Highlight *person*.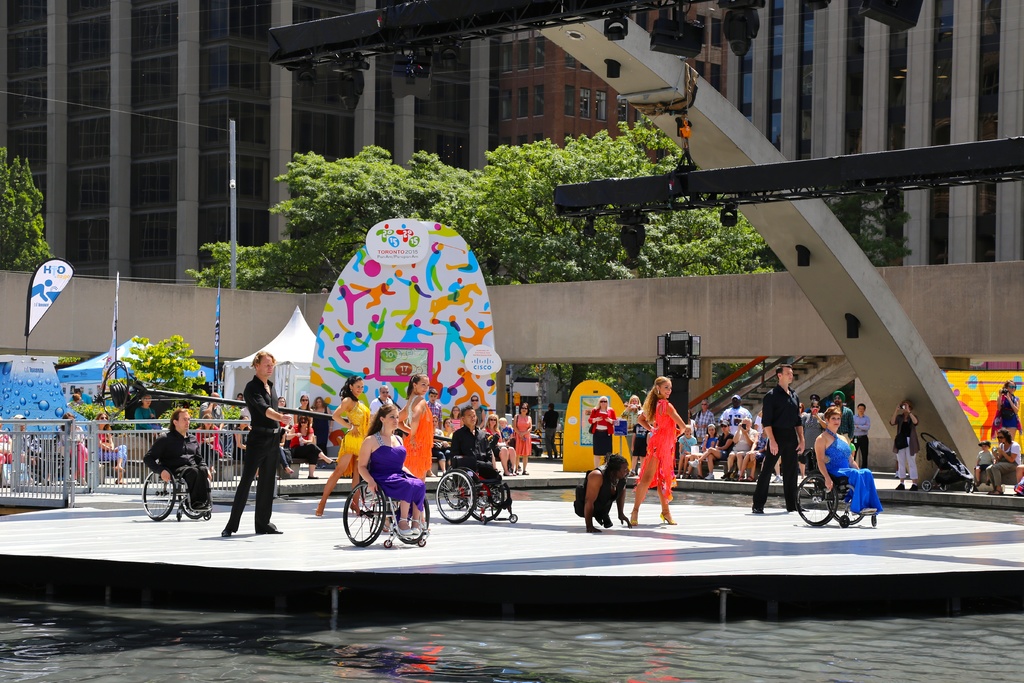
Highlighted region: crop(395, 370, 444, 479).
